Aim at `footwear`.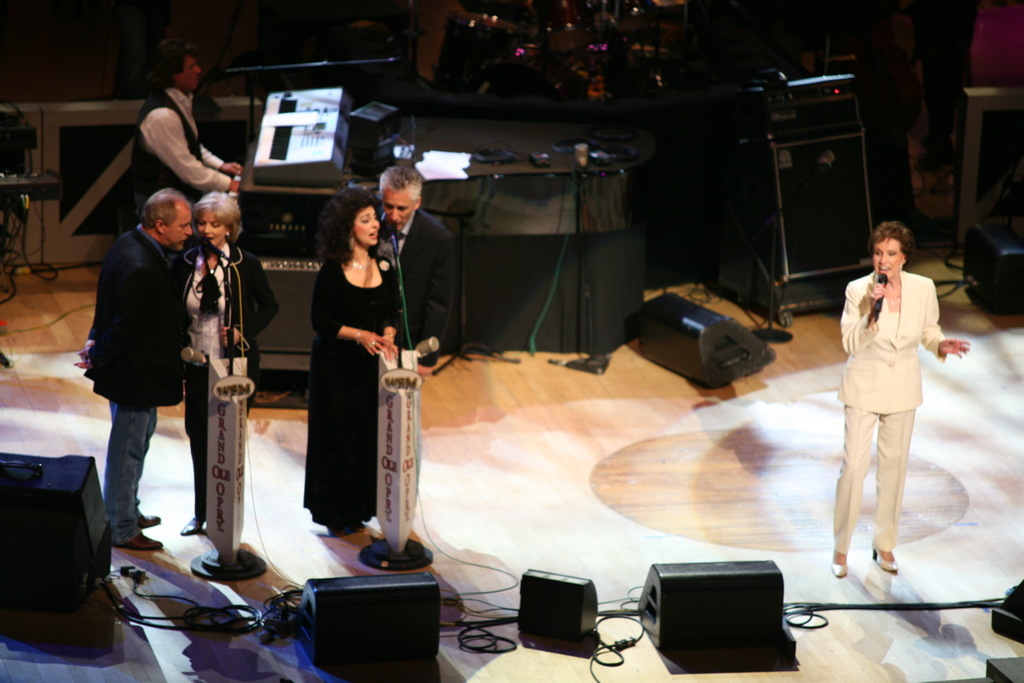
Aimed at rect(182, 513, 202, 531).
